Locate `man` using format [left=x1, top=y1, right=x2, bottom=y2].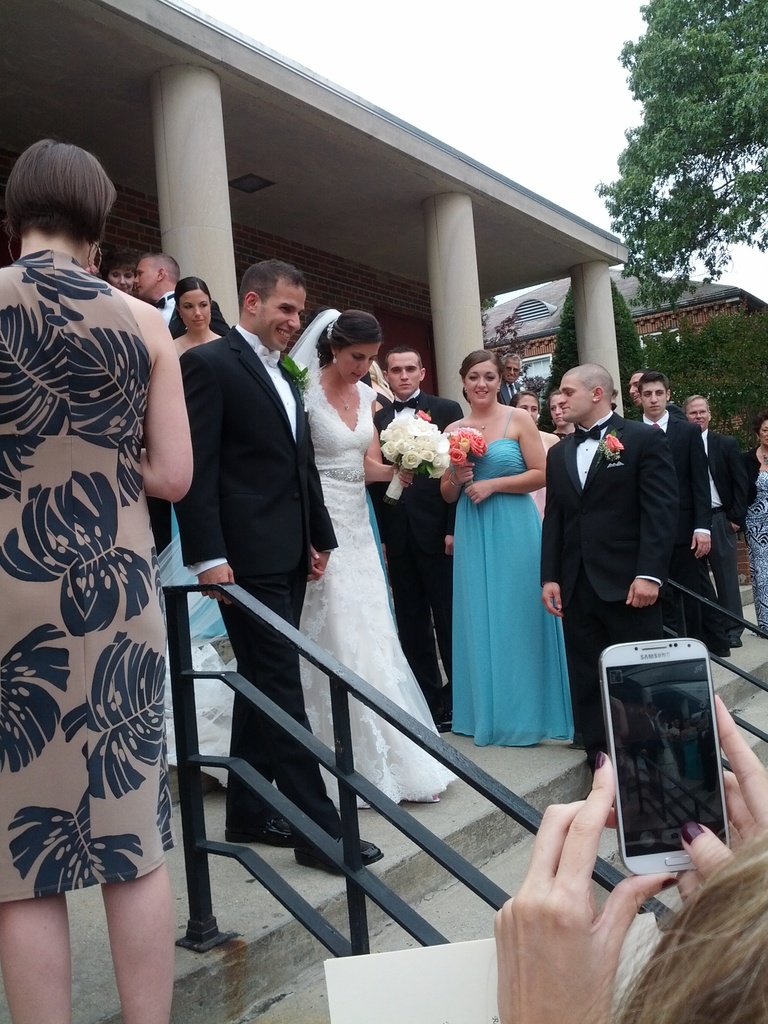
[left=148, top=245, right=328, bottom=789].
